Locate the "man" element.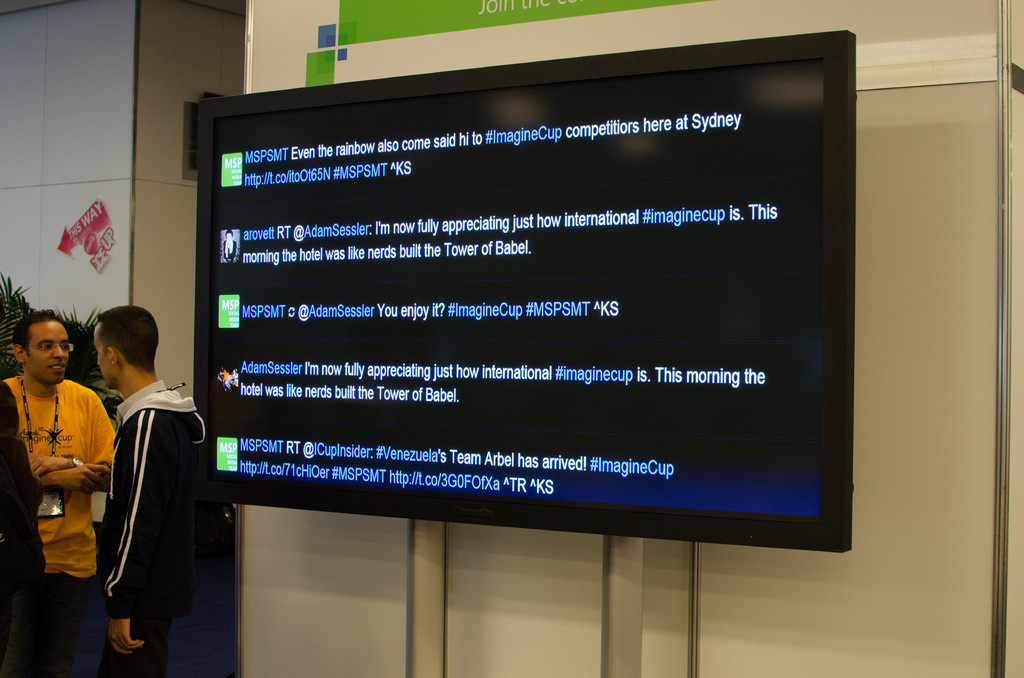
Element bbox: x1=10 y1=314 x2=112 y2=634.
